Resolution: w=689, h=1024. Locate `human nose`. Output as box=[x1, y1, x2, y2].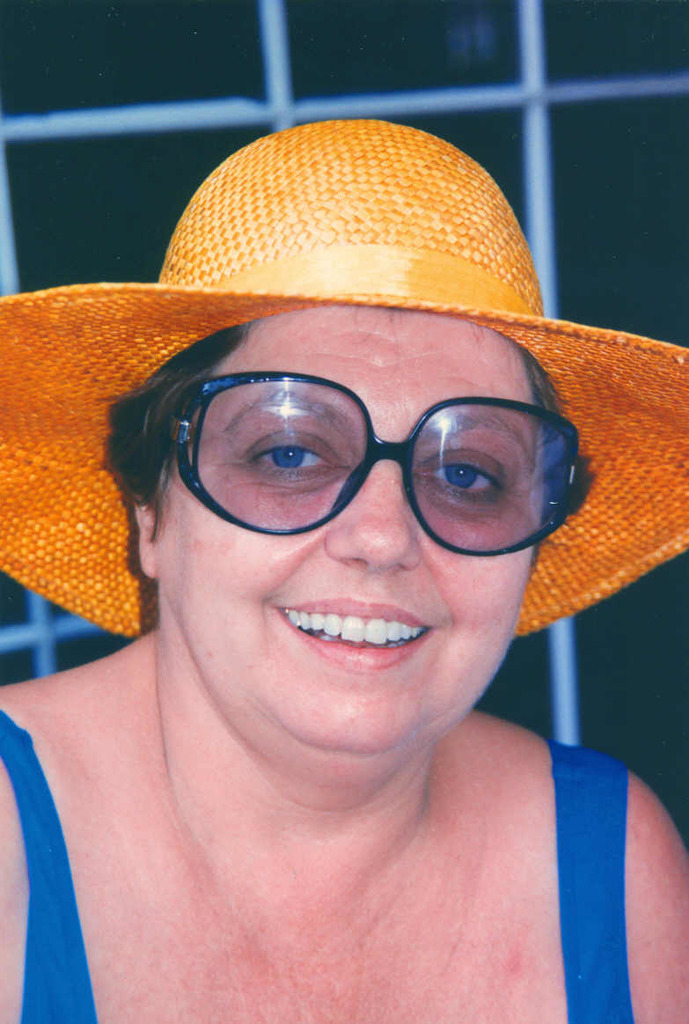
box=[326, 457, 425, 578].
